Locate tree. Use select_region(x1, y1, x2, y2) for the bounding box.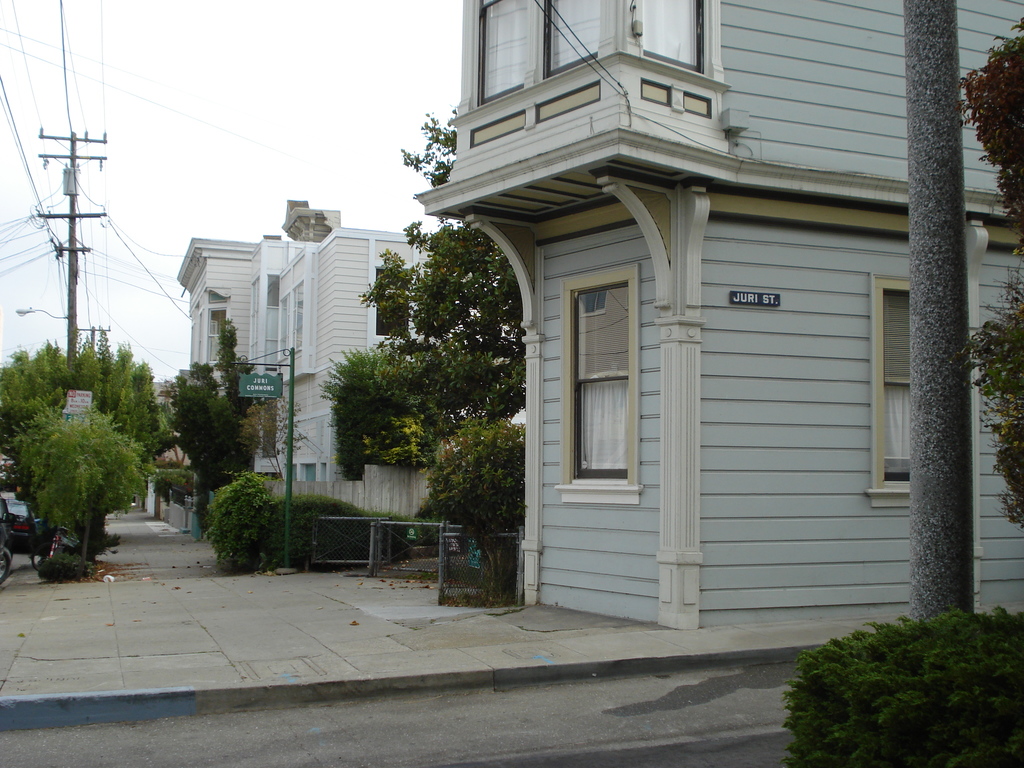
select_region(169, 317, 260, 521).
